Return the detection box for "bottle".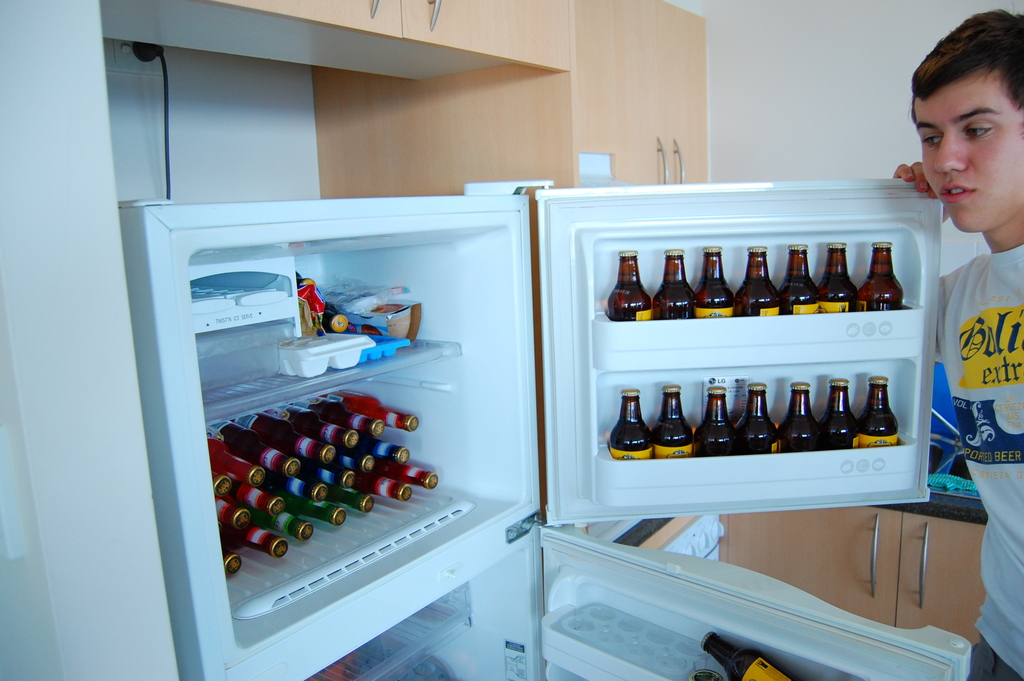
[left=736, top=245, right=783, bottom=315].
